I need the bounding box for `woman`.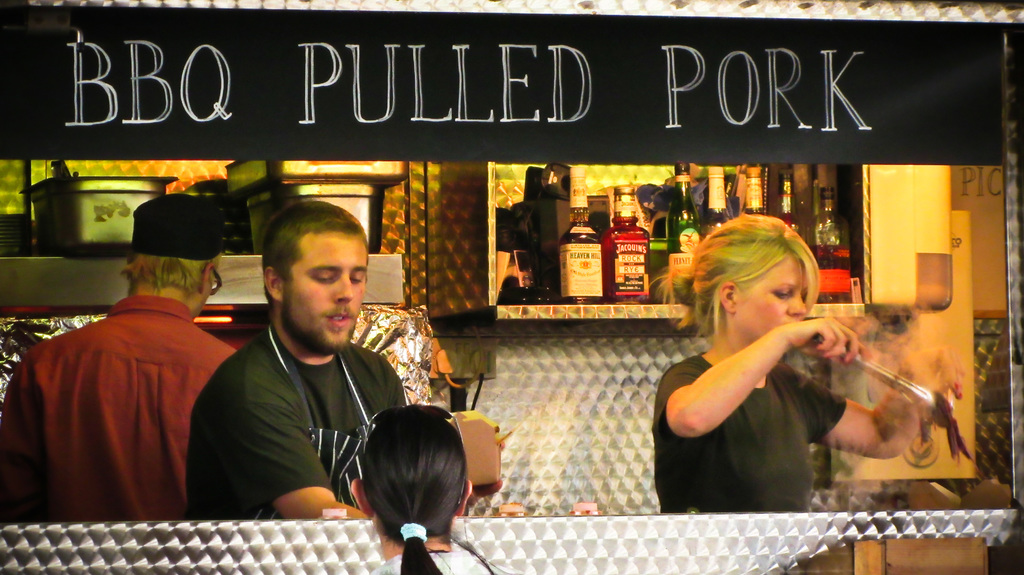
Here it is: (left=362, top=397, right=499, bottom=574).
